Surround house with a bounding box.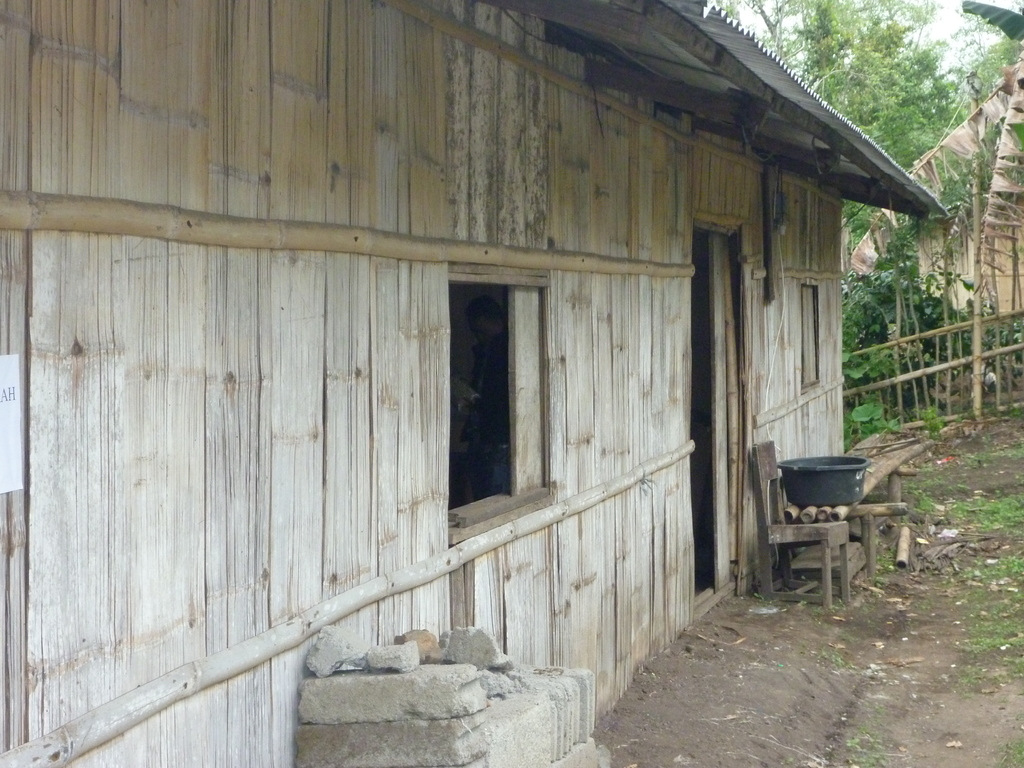
detection(890, 192, 1023, 323).
